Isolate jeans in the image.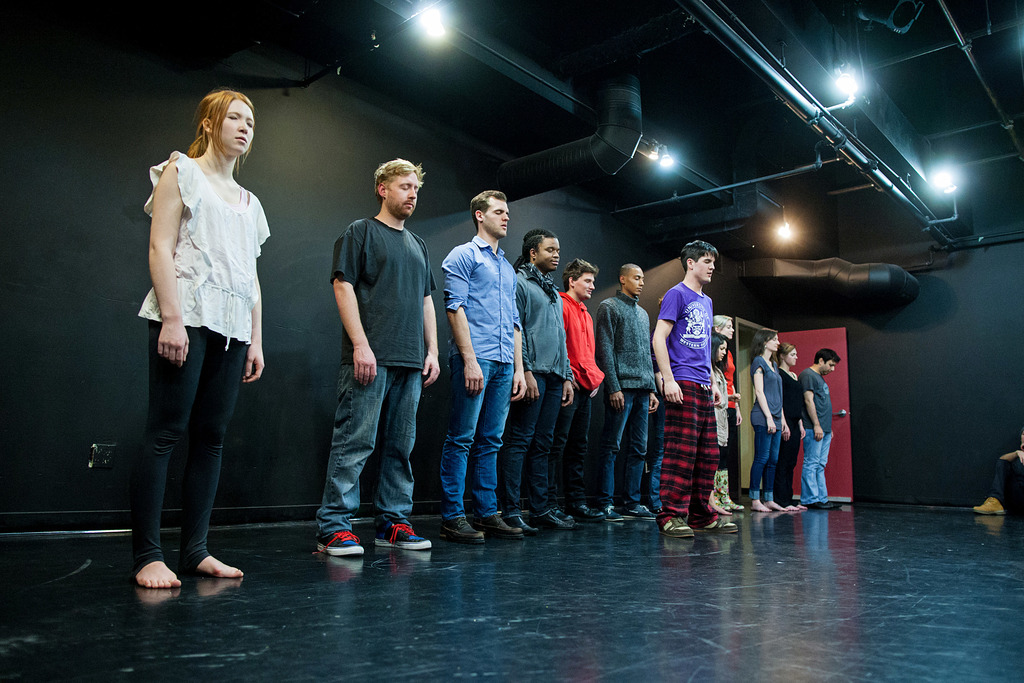
Isolated region: 317, 359, 428, 533.
